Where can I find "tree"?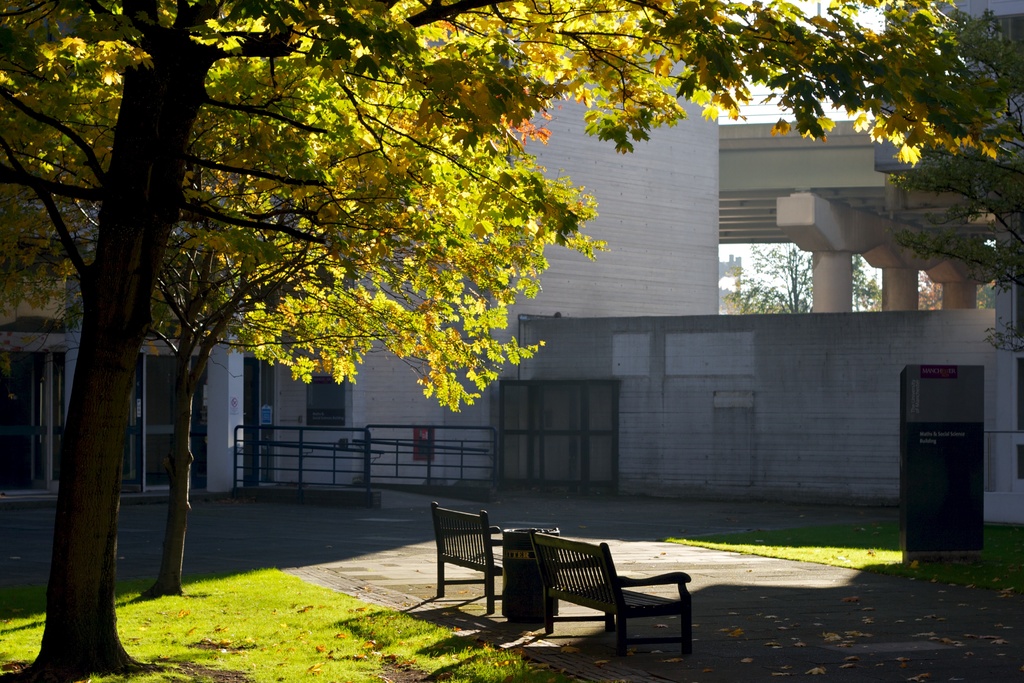
You can find it at [x1=0, y1=0, x2=1023, y2=682].
